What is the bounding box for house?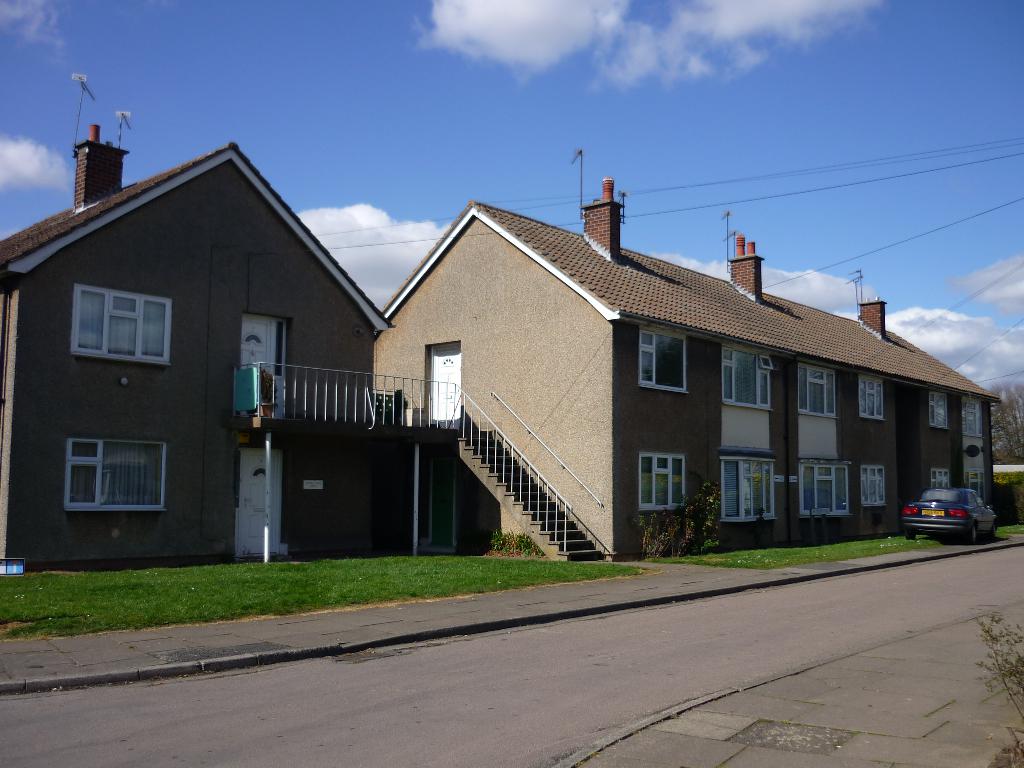
(x1=376, y1=178, x2=1005, y2=557).
